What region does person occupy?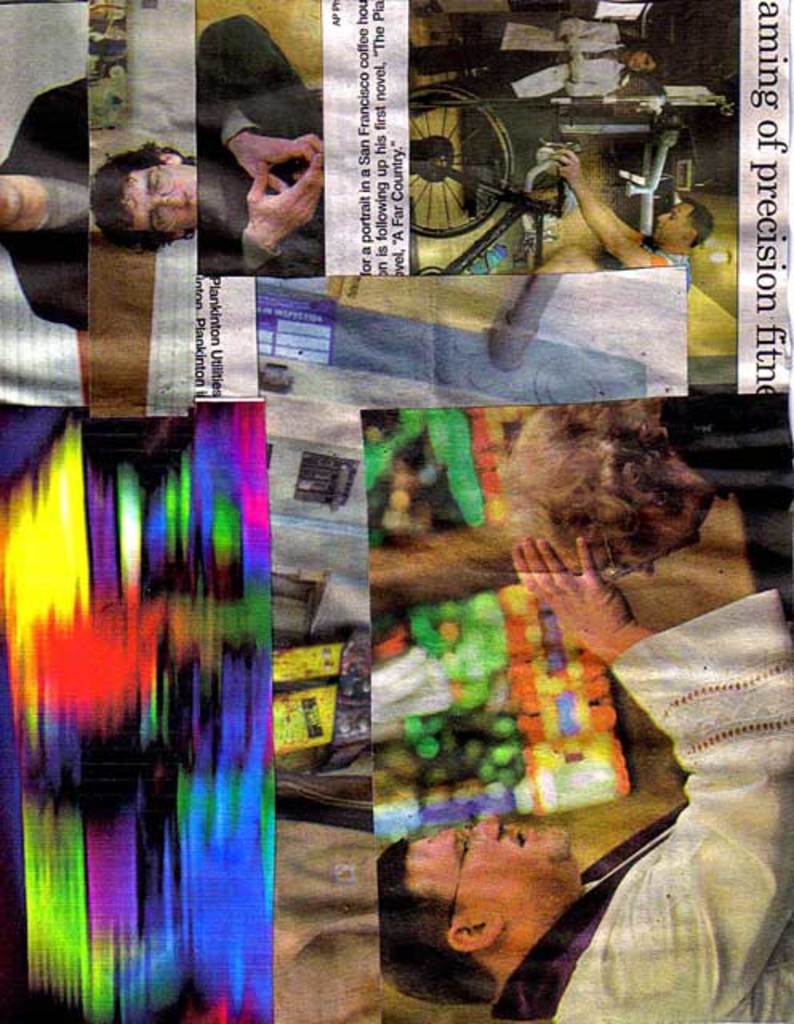
region(93, 138, 195, 254).
